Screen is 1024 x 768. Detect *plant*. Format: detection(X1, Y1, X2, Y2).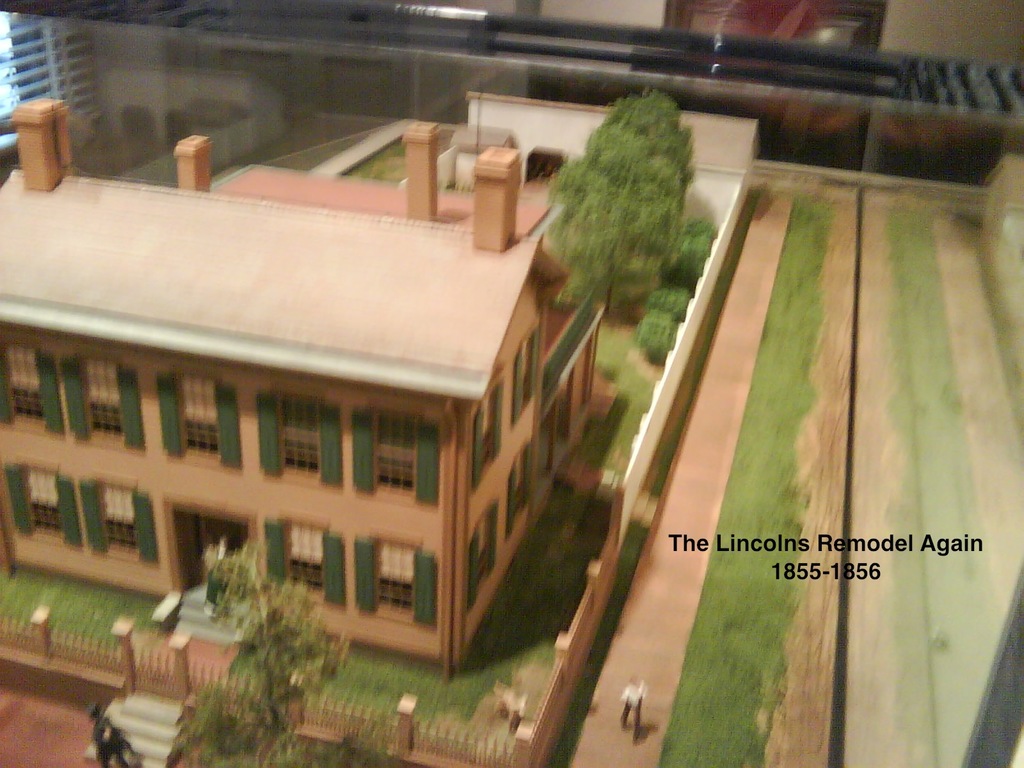
detection(655, 239, 717, 289).
